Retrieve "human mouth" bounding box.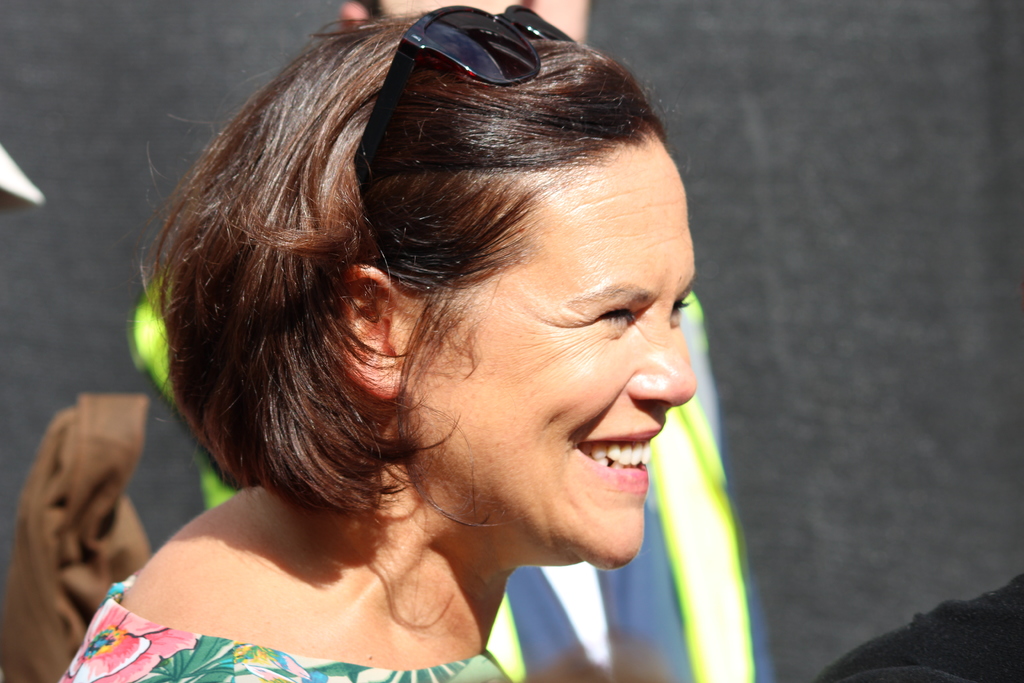
Bounding box: detection(575, 428, 660, 482).
